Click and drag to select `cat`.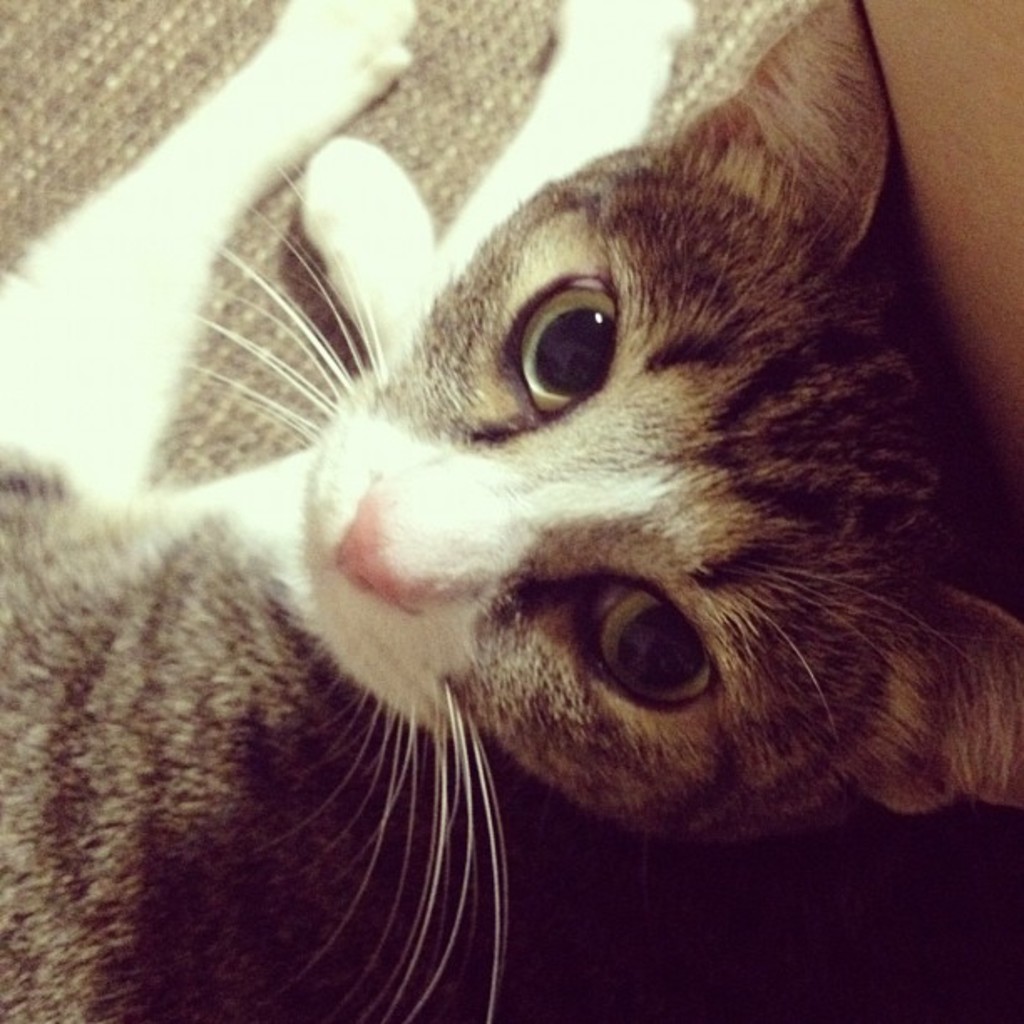
Selection: detection(0, 0, 1022, 1022).
